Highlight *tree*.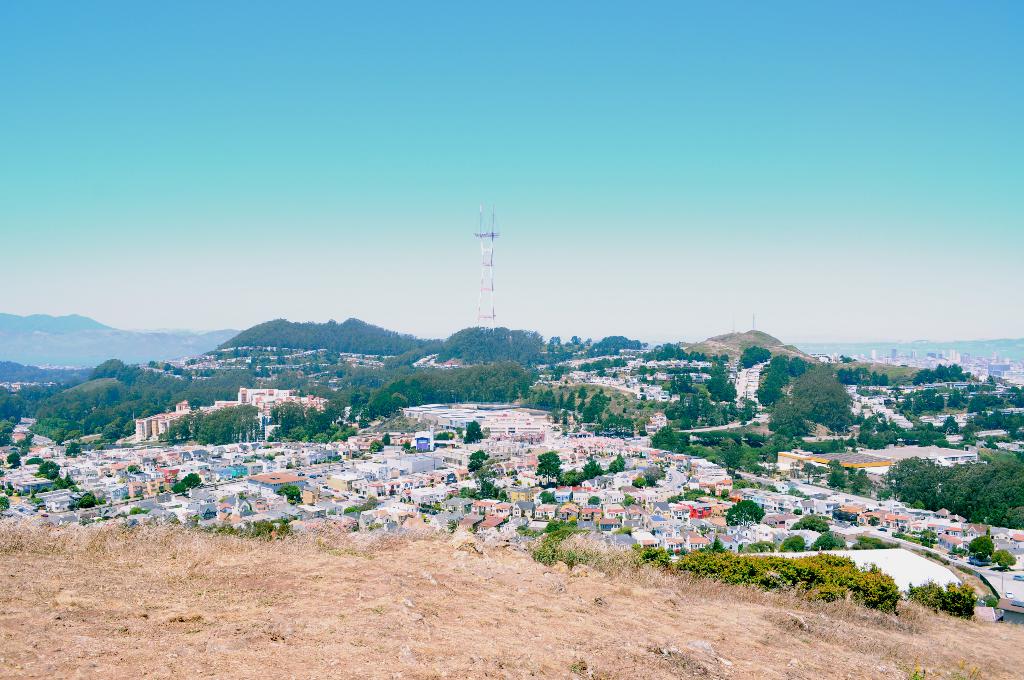
Highlighted region: pyautogui.locateOnScreen(397, 439, 413, 455).
